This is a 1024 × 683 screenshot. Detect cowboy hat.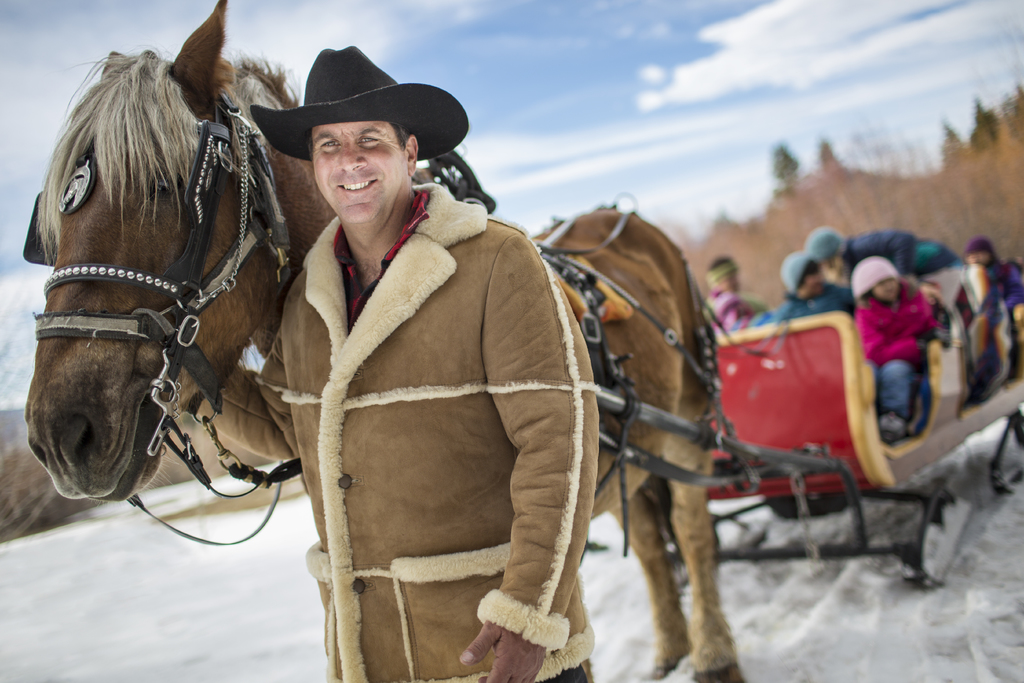
l=249, t=41, r=468, b=161.
